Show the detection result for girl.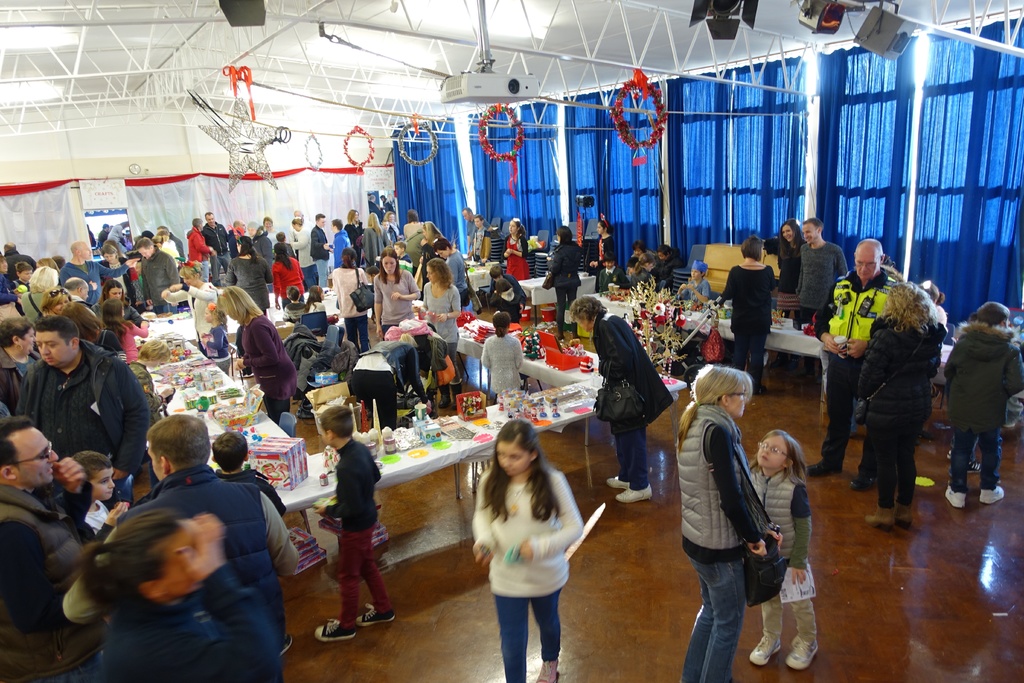
106/300/146/365.
